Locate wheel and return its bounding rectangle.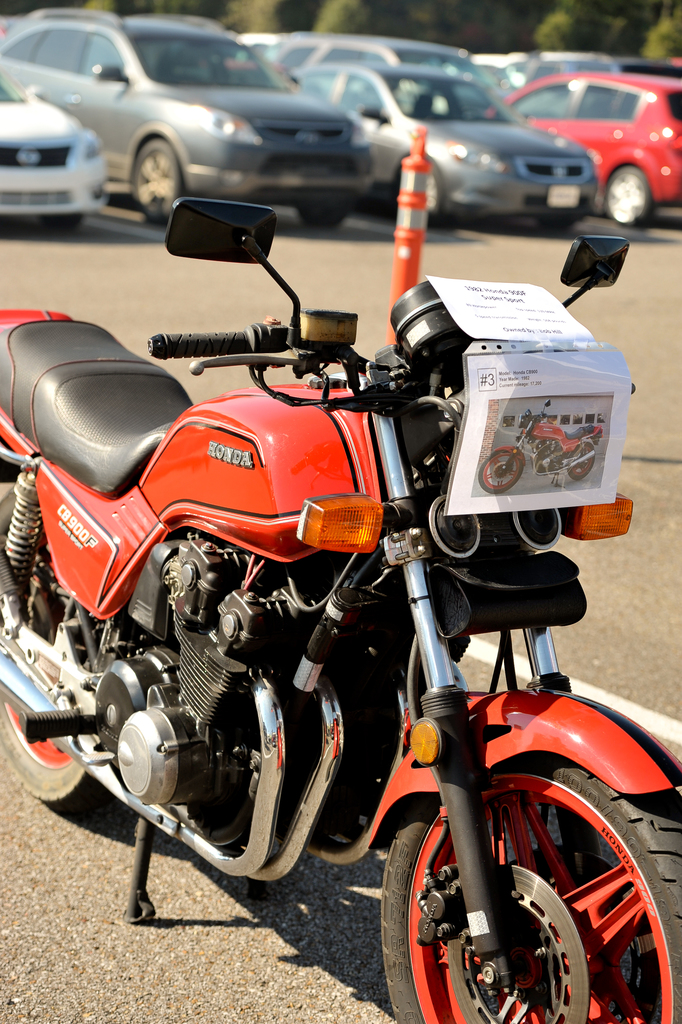
[603,161,654,229].
